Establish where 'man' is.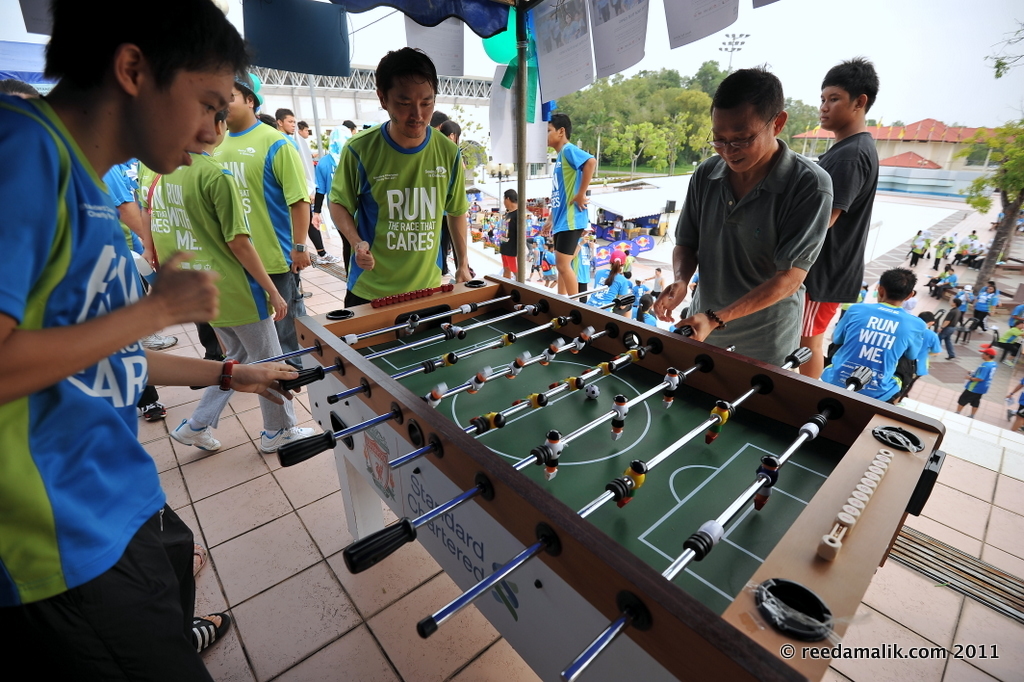
Established at pyautogui.locateOnScreen(930, 228, 949, 266).
